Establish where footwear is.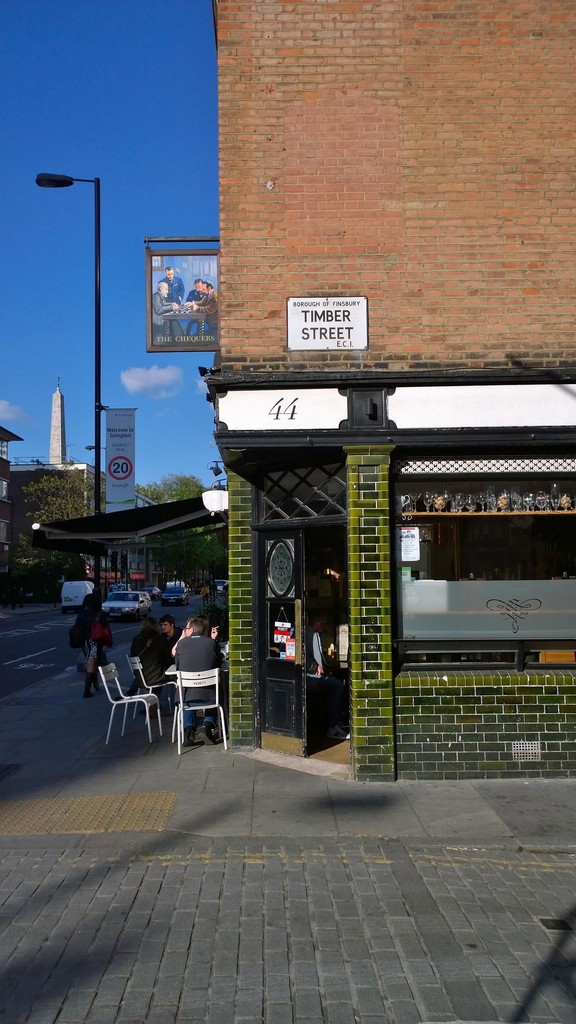
Established at 139,707,156,714.
